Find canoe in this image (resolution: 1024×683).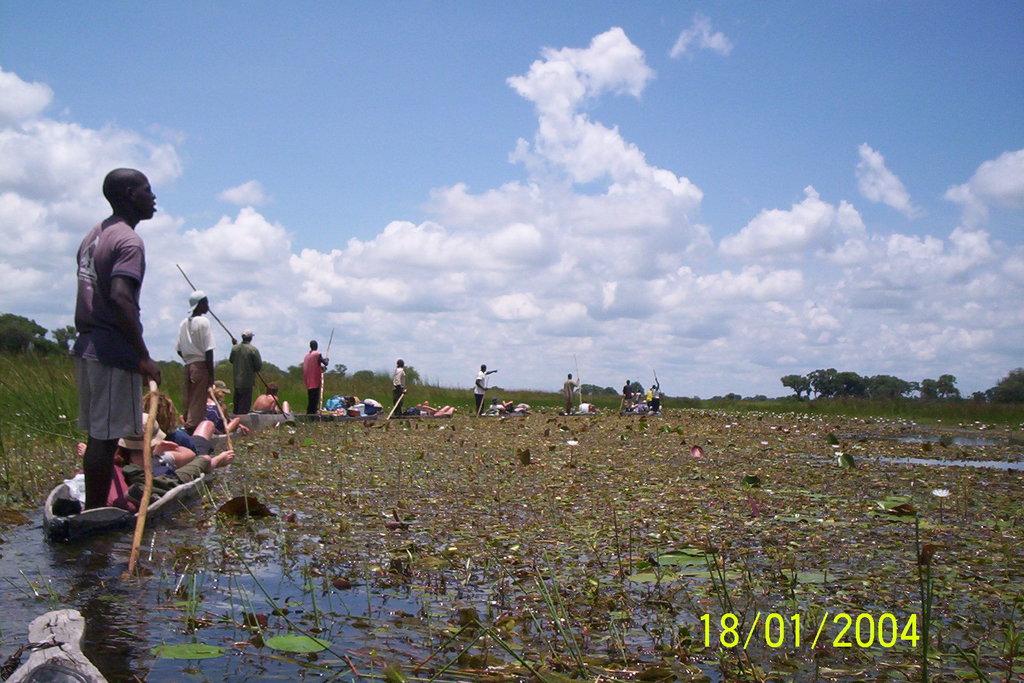
388/411/453/419.
